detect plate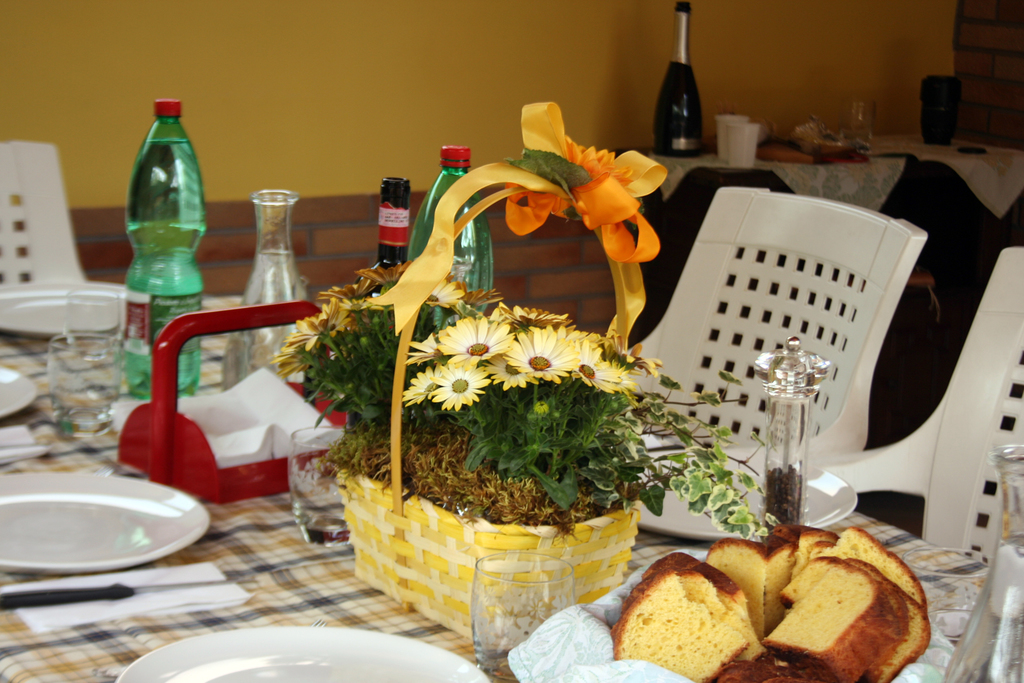
l=0, t=279, r=136, b=336
